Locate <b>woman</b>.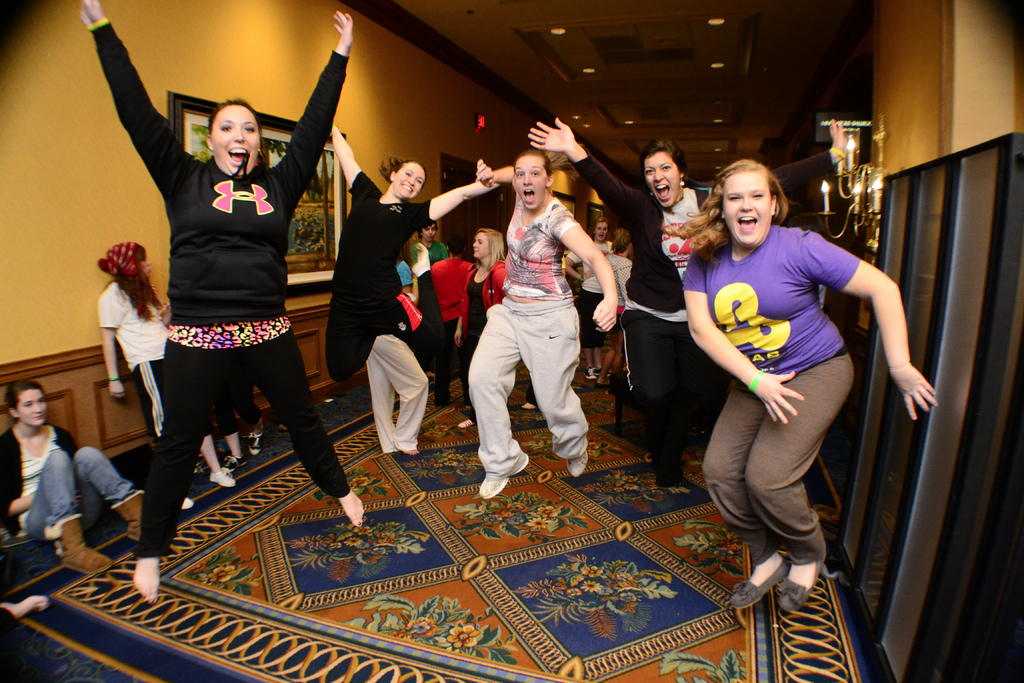
Bounding box: 525/113/721/496.
